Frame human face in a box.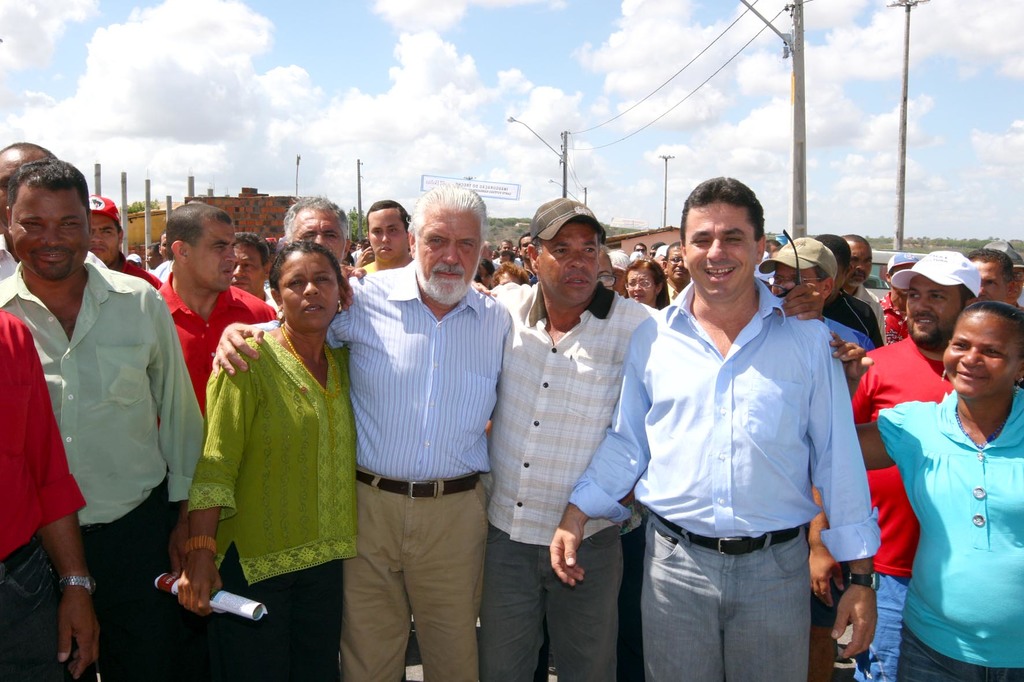
(x1=188, y1=207, x2=228, y2=296).
